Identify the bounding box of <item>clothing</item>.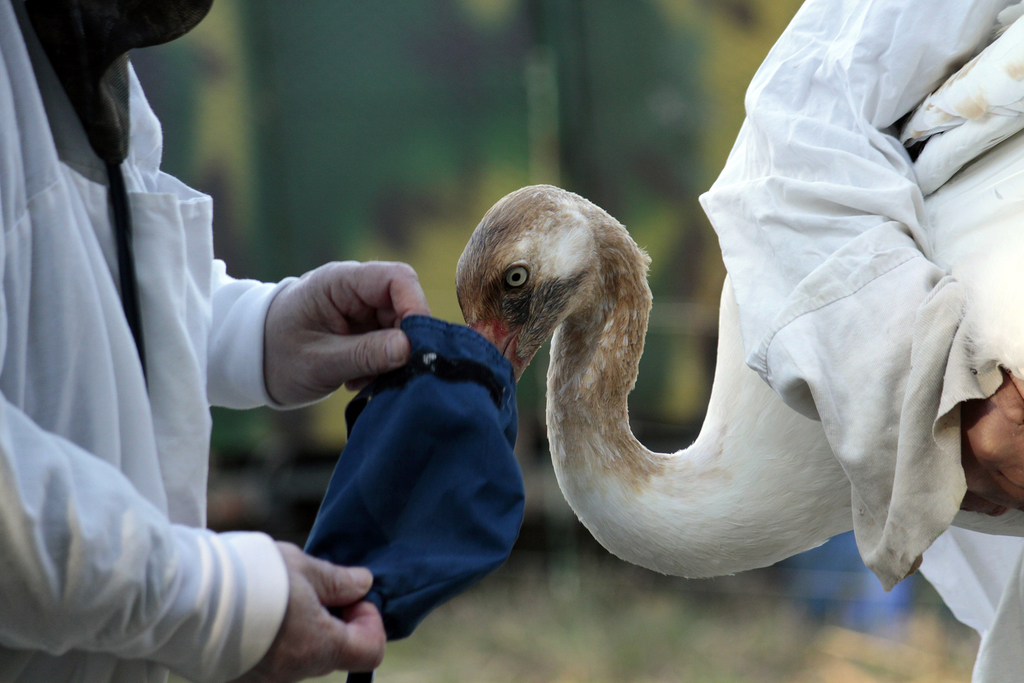
l=0, t=0, r=342, b=682.
